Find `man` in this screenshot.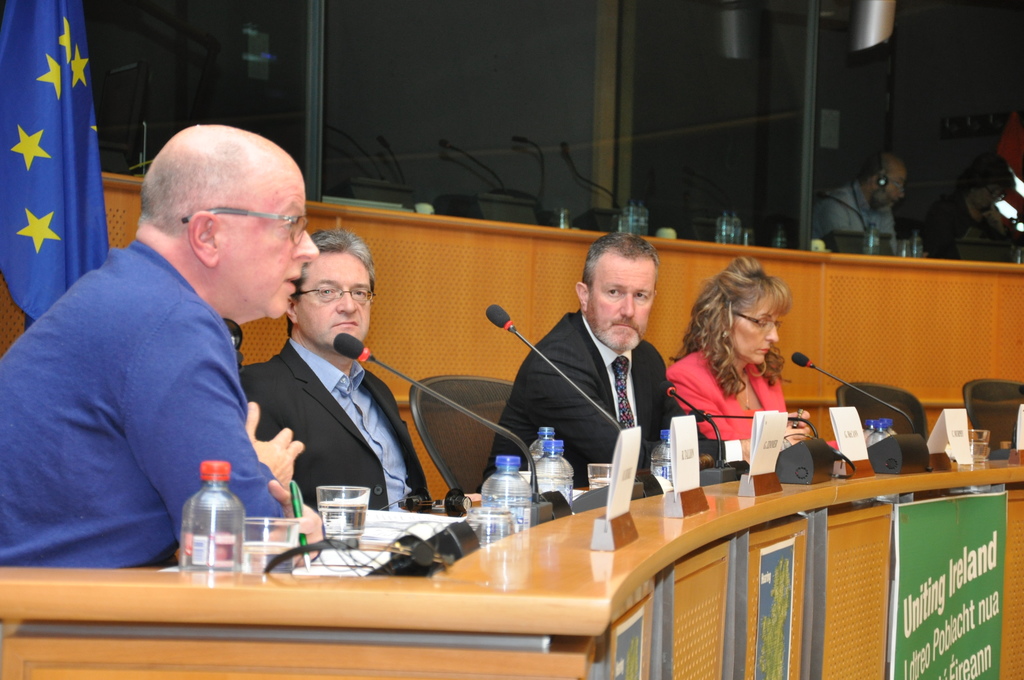
The bounding box for `man` is (230,232,446,508).
